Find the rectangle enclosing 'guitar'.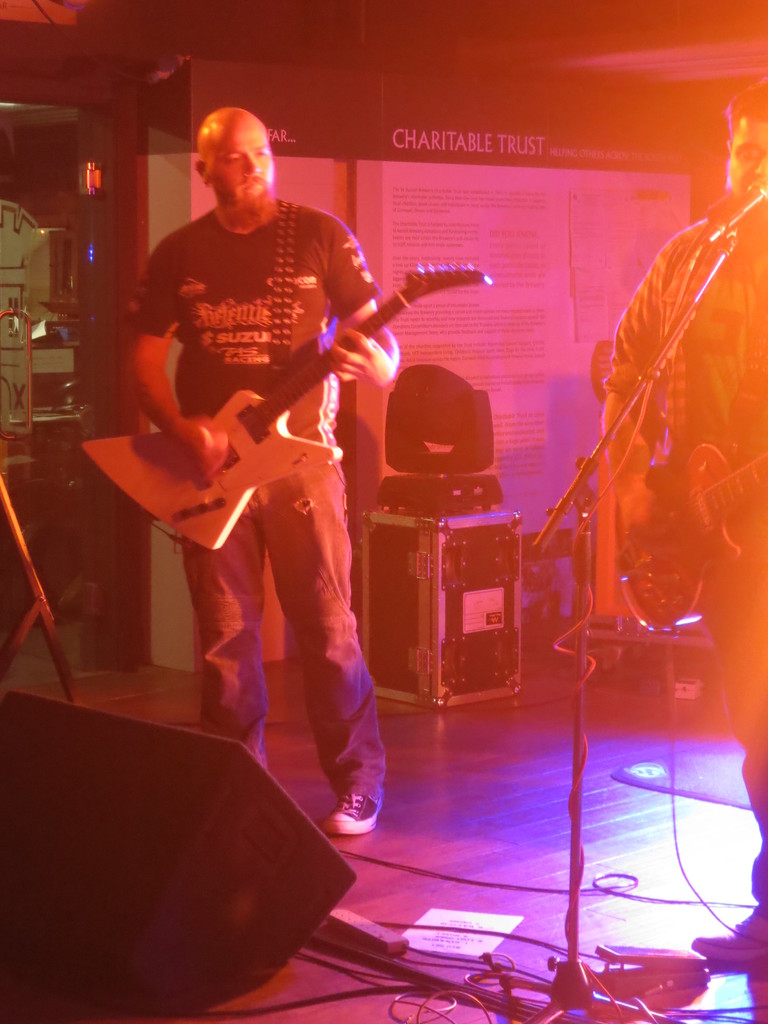
617,436,767,634.
